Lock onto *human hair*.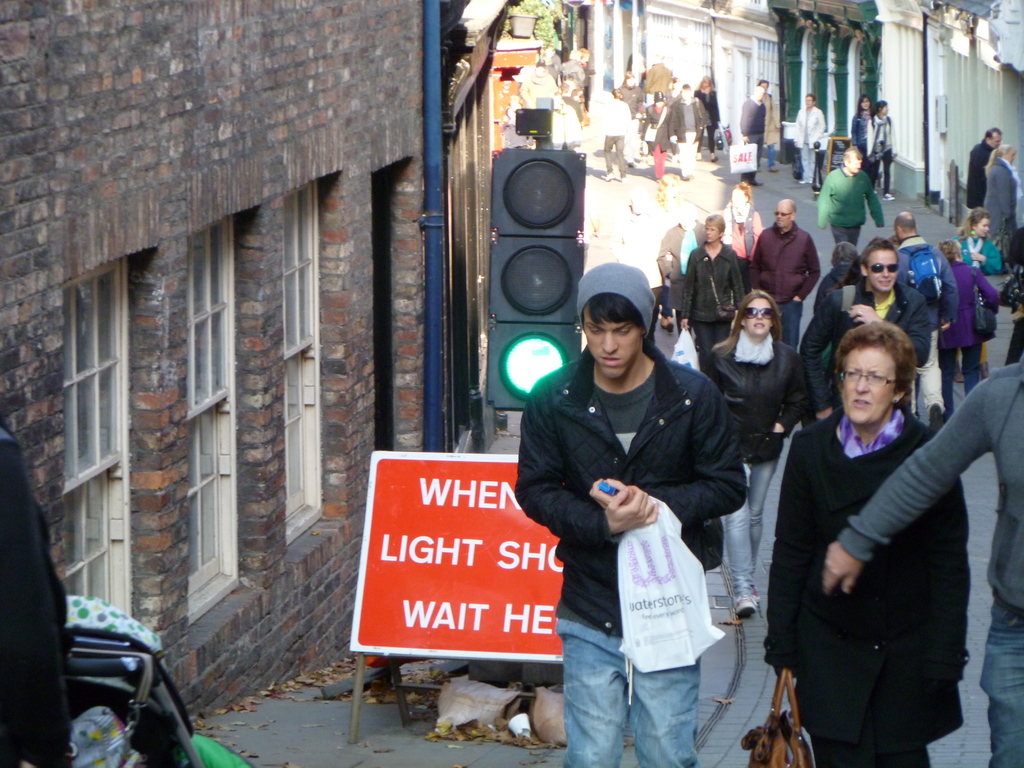
Locked: 710,289,783,358.
